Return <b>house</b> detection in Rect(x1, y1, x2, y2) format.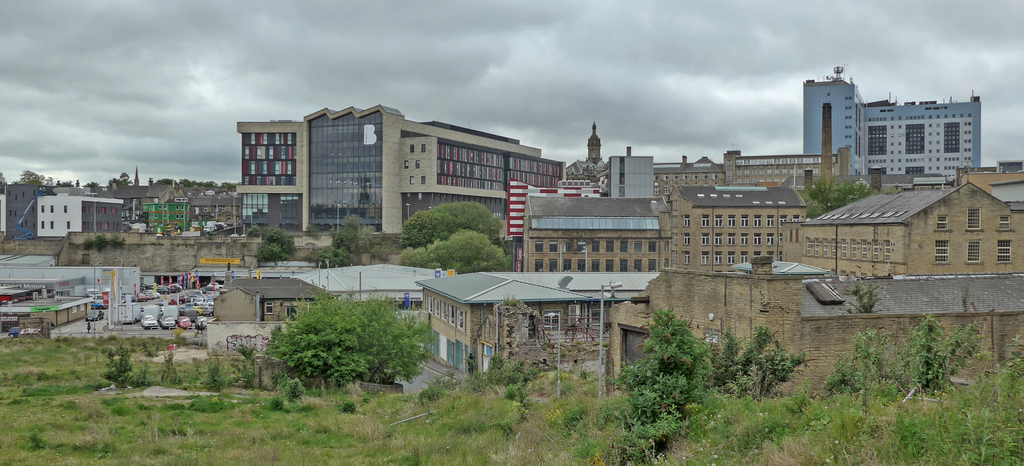
Rect(48, 235, 250, 283).
